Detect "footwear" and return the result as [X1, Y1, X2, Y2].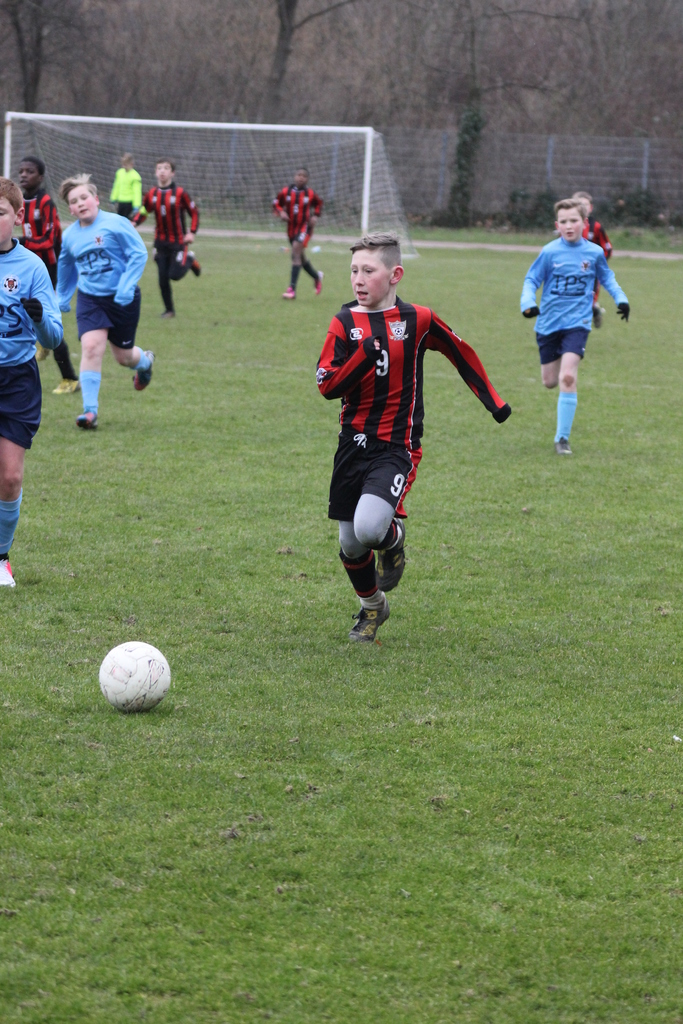
[315, 271, 325, 295].
